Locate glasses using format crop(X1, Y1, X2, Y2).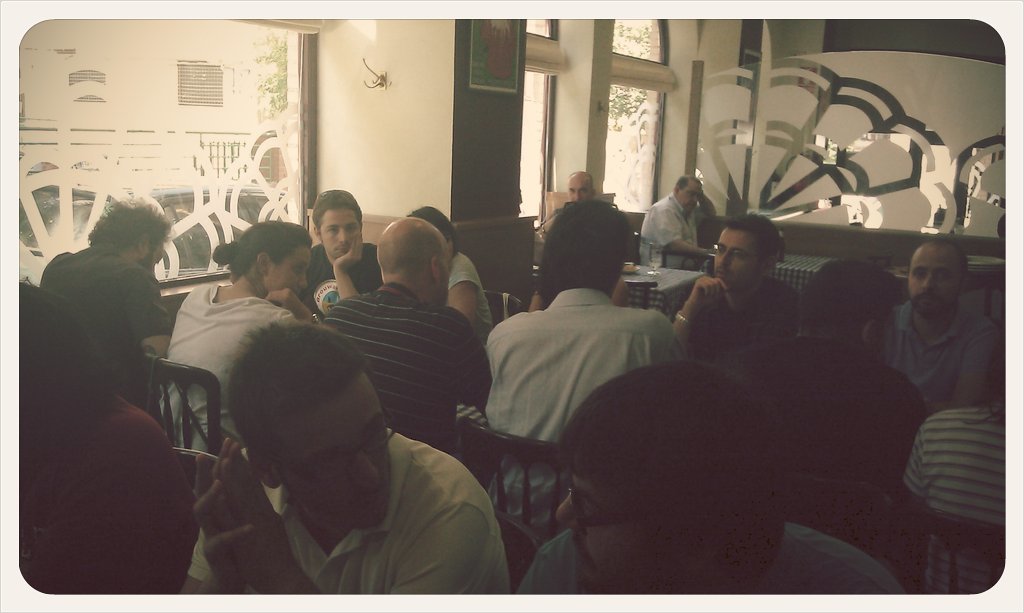
crop(563, 472, 664, 539).
